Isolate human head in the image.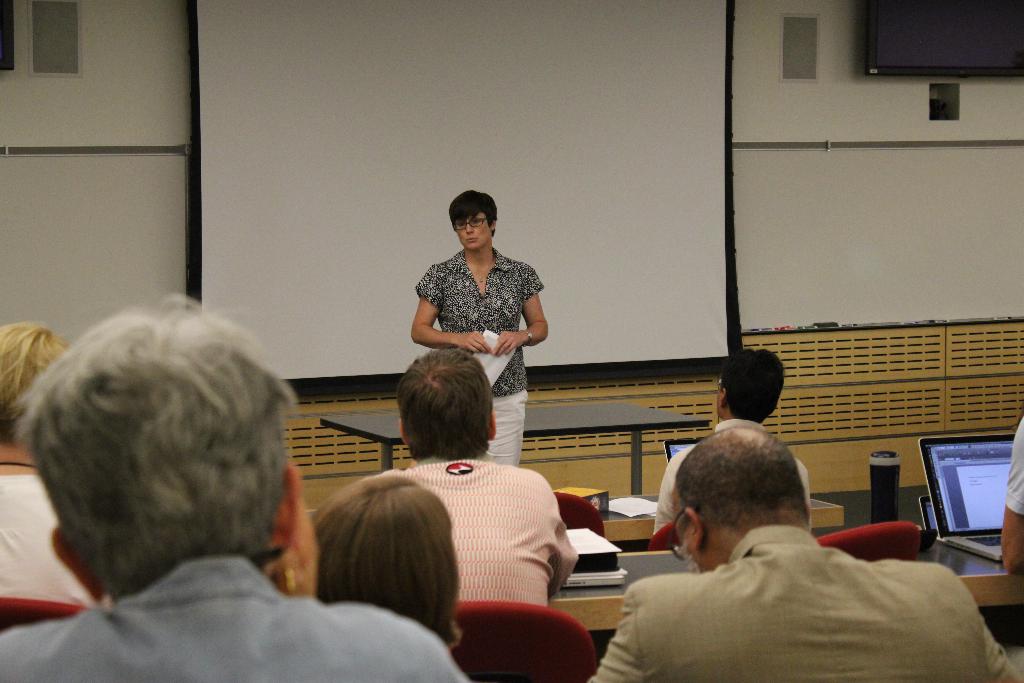
Isolated region: crop(0, 320, 75, 451).
